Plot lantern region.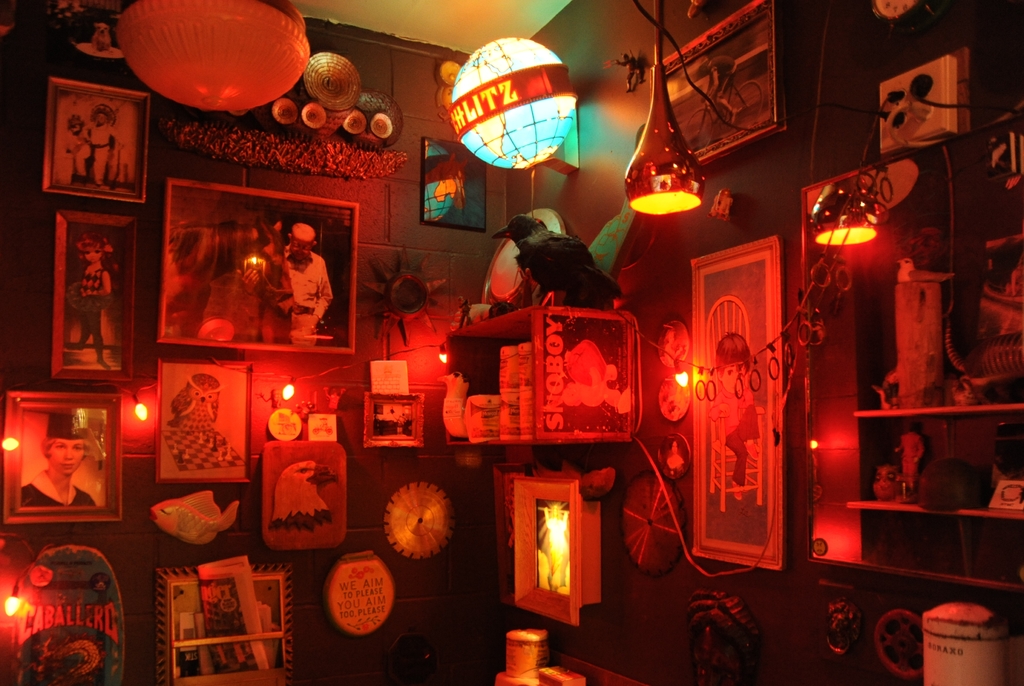
Plotted at l=437, t=44, r=579, b=168.
